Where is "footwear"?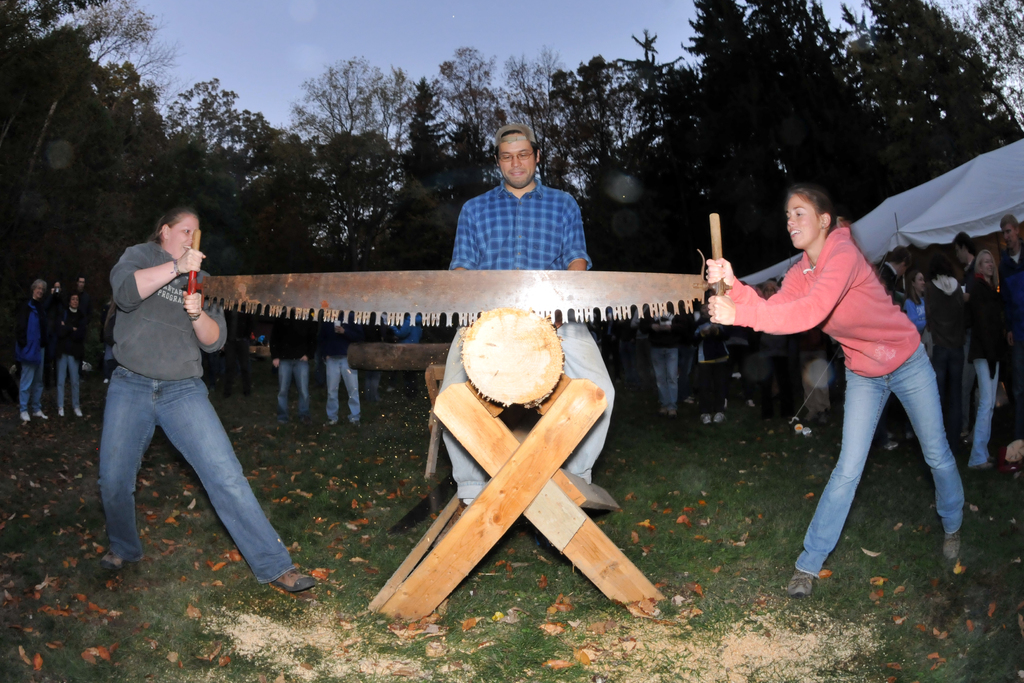
<region>699, 409, 712, 422</region>.
